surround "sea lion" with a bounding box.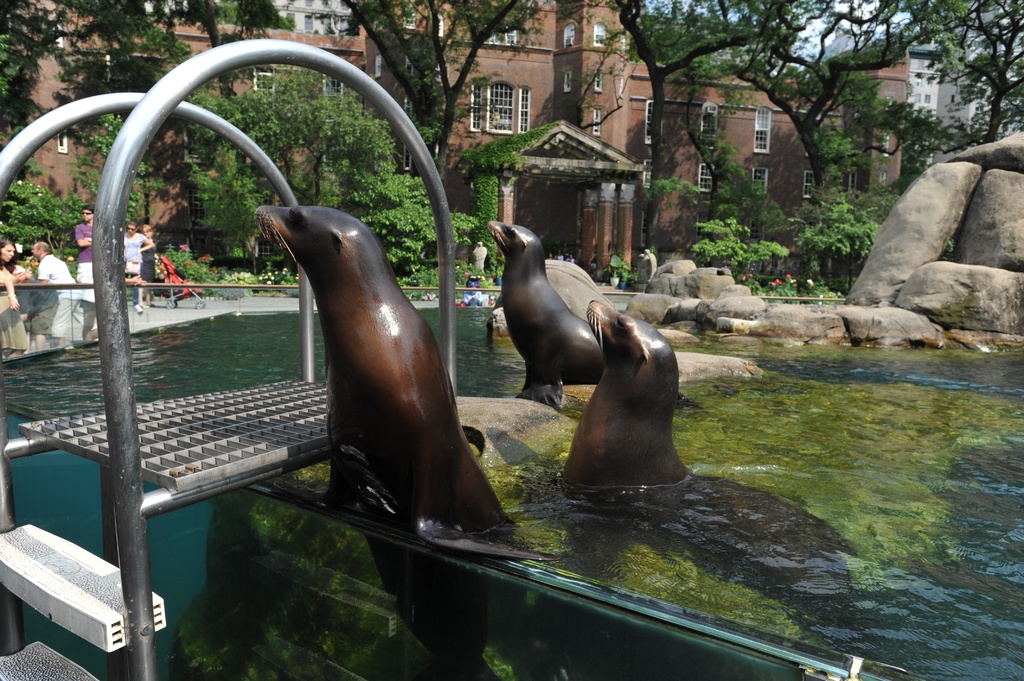
Rect(491, 220, 685, 418).
